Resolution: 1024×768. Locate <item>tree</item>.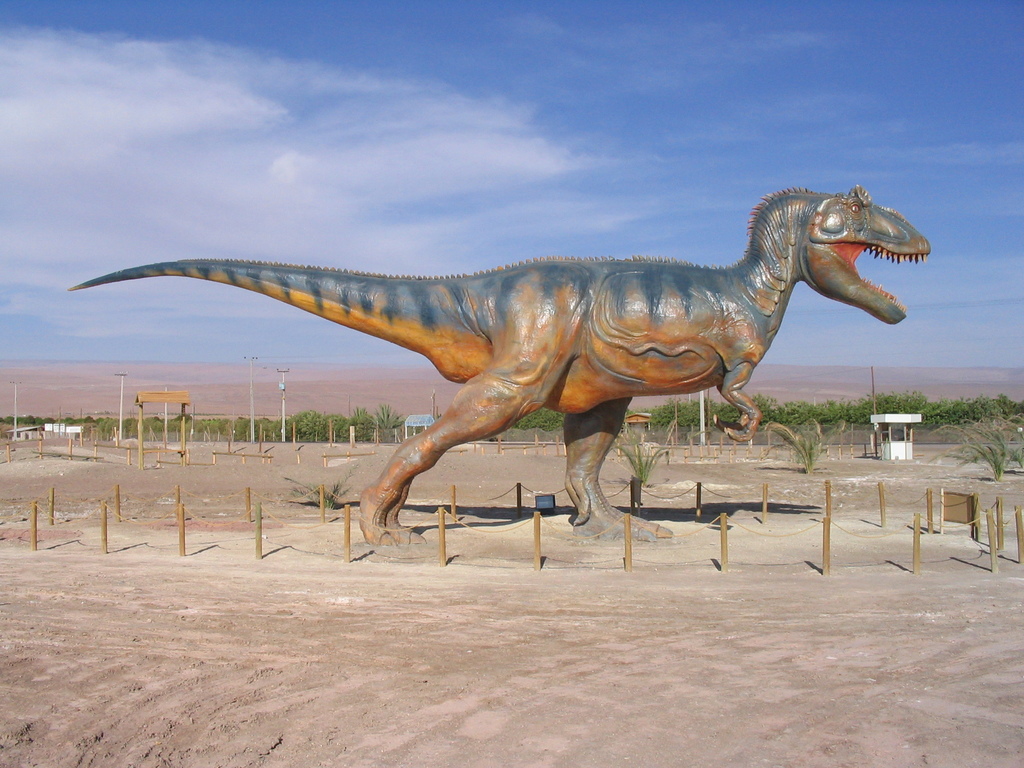
x1=515, y1=404, x2=567, y2=431.
